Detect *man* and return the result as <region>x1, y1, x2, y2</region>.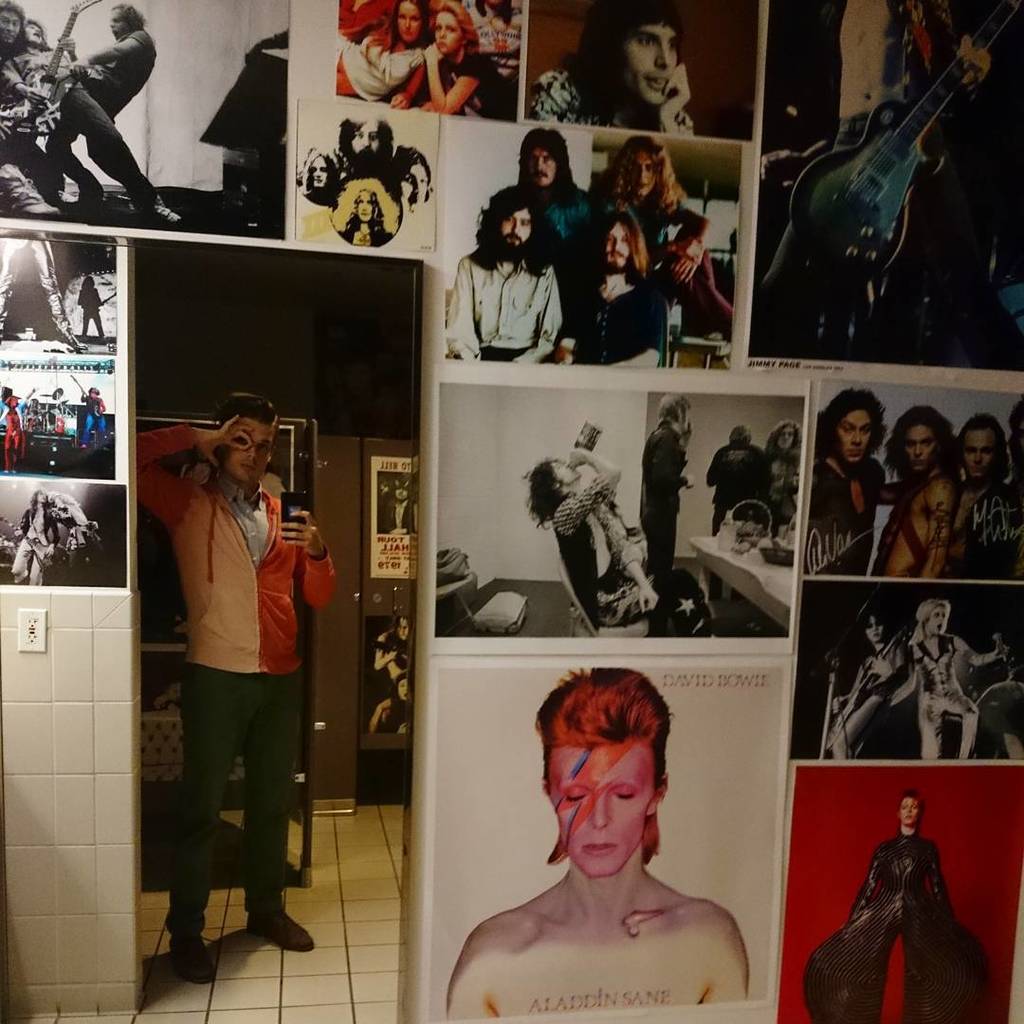
<region>448, 187, 565, 363</region>.
